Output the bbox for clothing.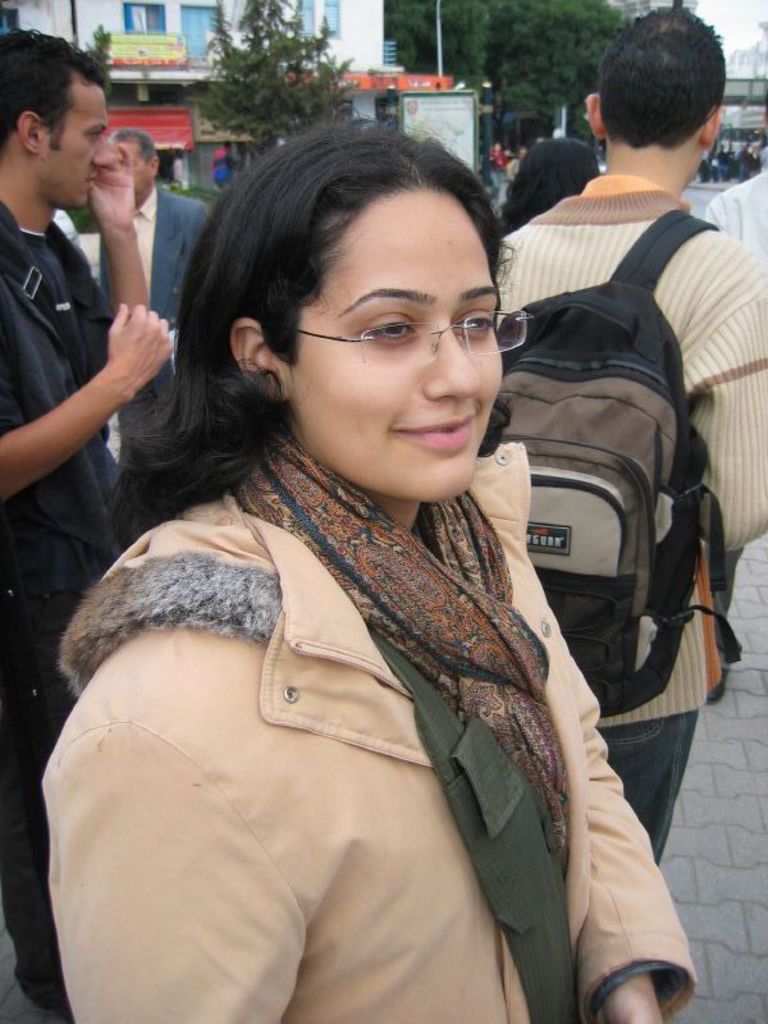
select_region(76, 160, 243, 412).
